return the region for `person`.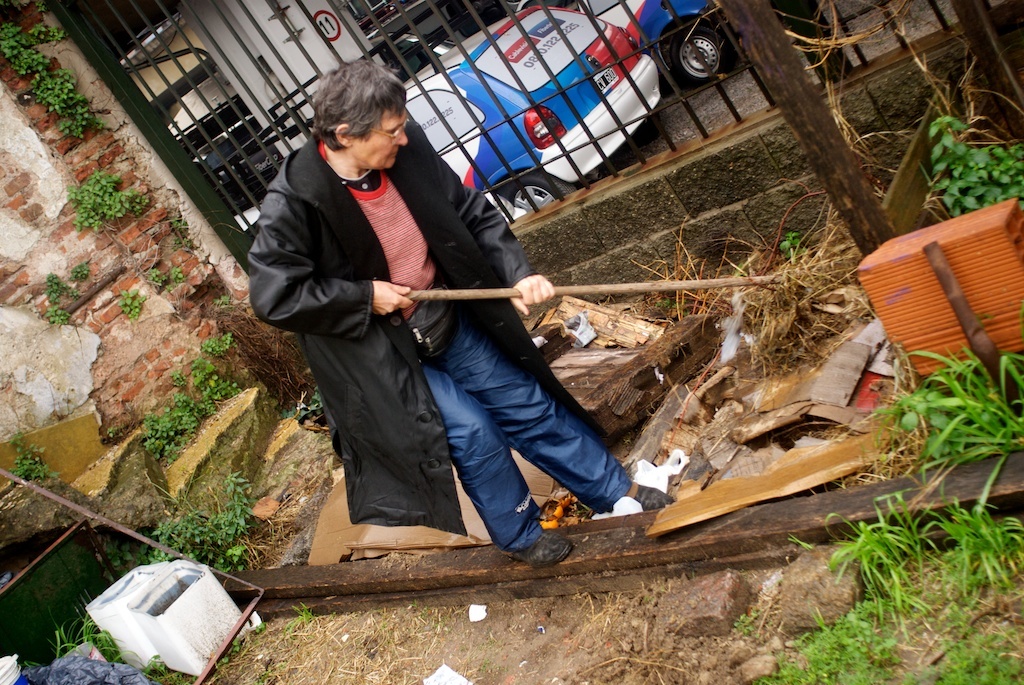
detection(244, 55, 671, 565).
